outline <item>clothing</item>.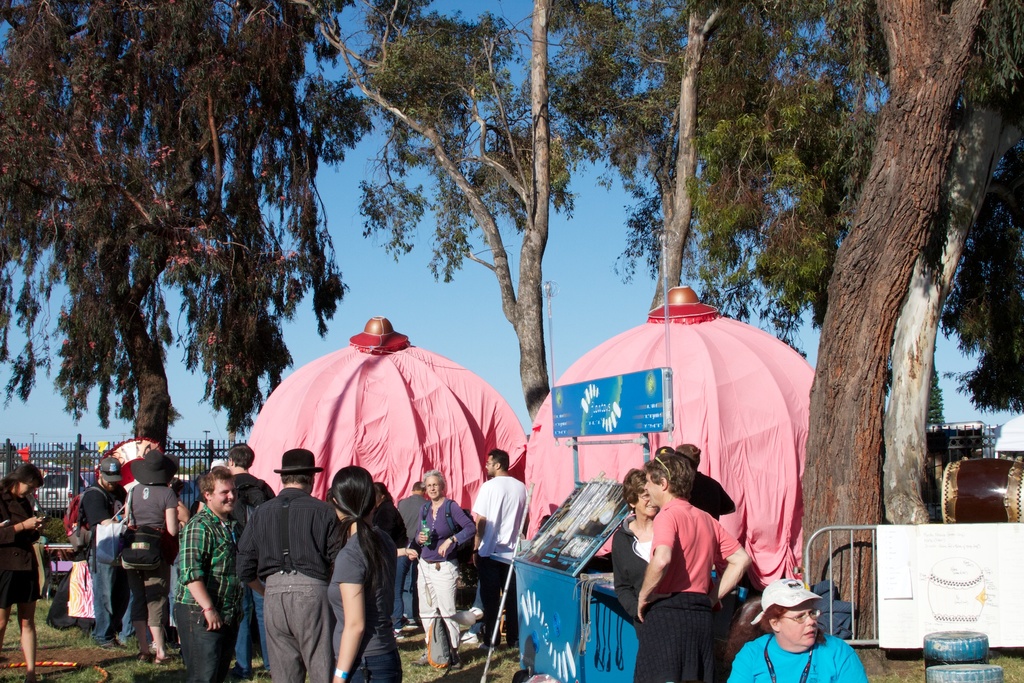
Outline: (176,500,238,682).
